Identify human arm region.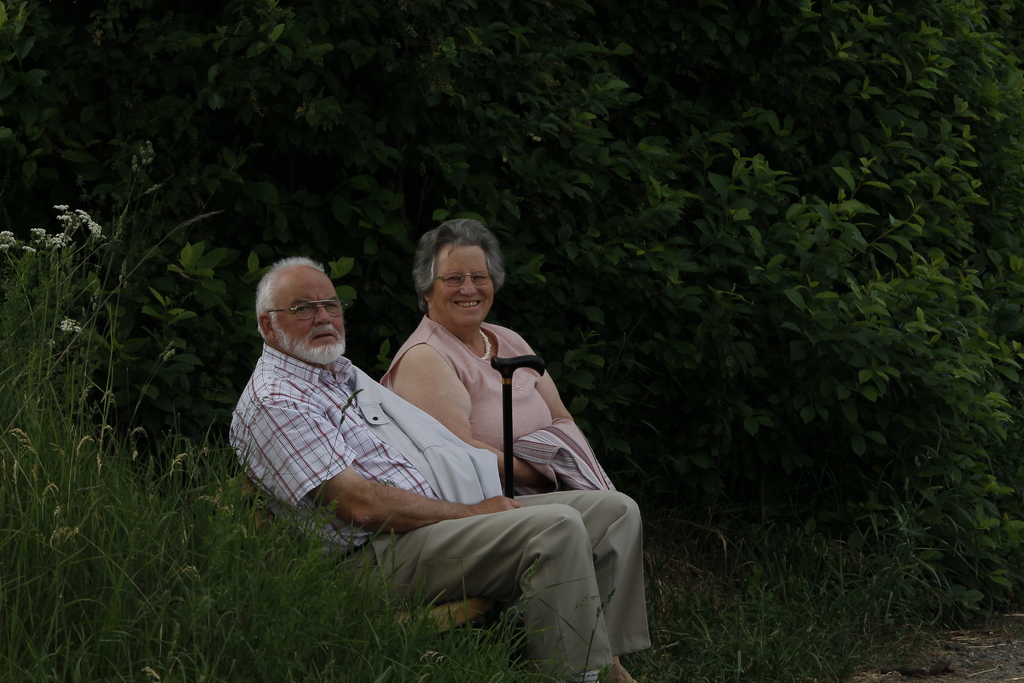
Region: crop(292, 379, 442, 574).
